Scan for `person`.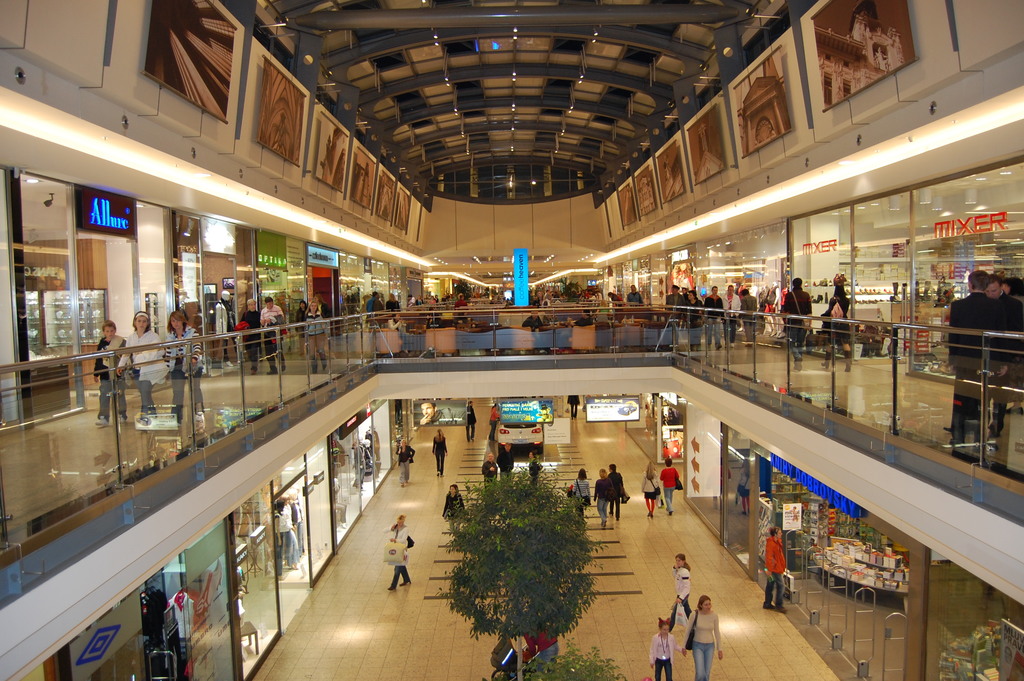
Scan result: 499,439,514,477.
